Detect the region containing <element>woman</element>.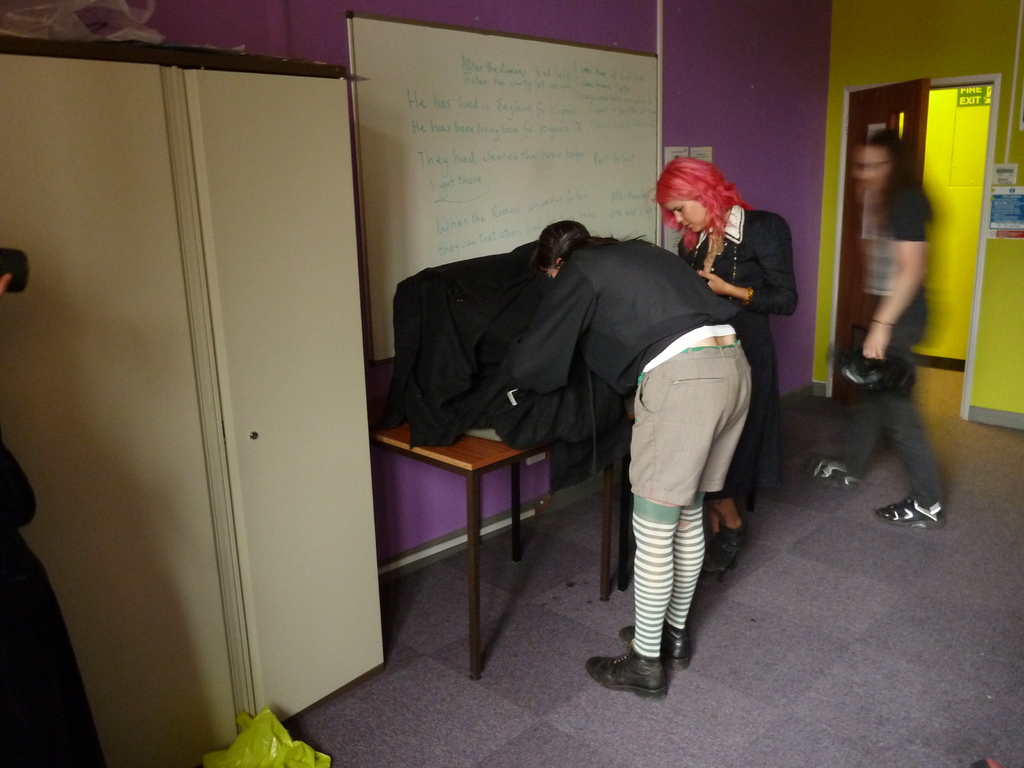
[x1=654, y1=148, x2=796, y2=581].
